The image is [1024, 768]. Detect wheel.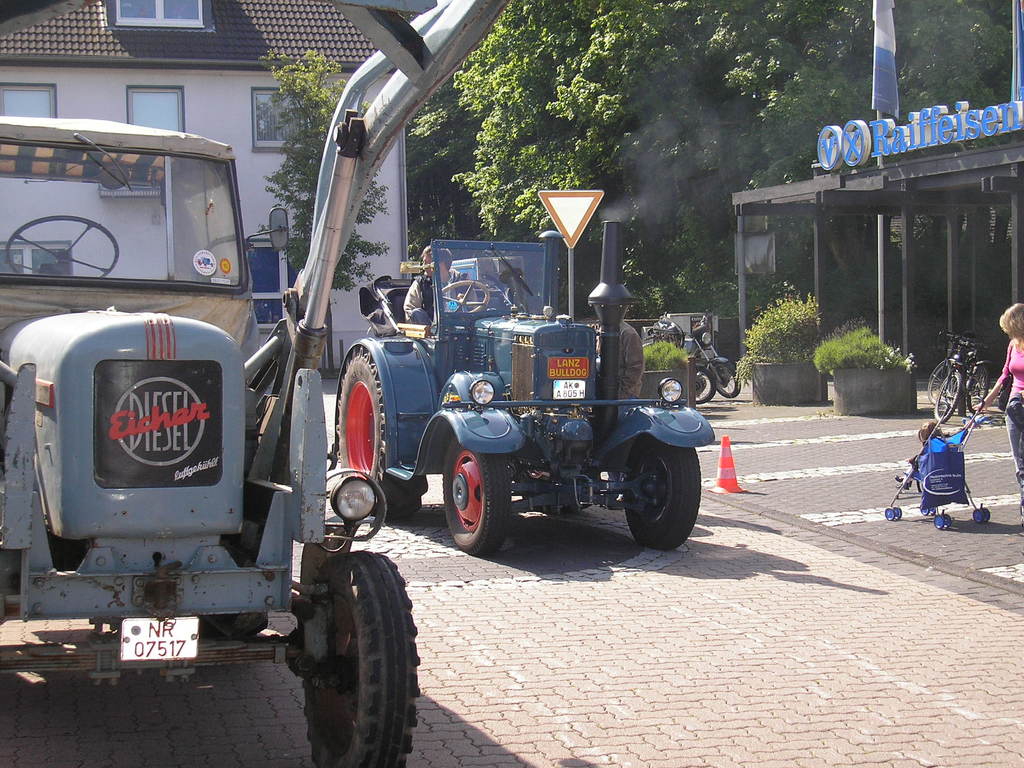
Detection: bbox=[929, 360, 952, 401].
